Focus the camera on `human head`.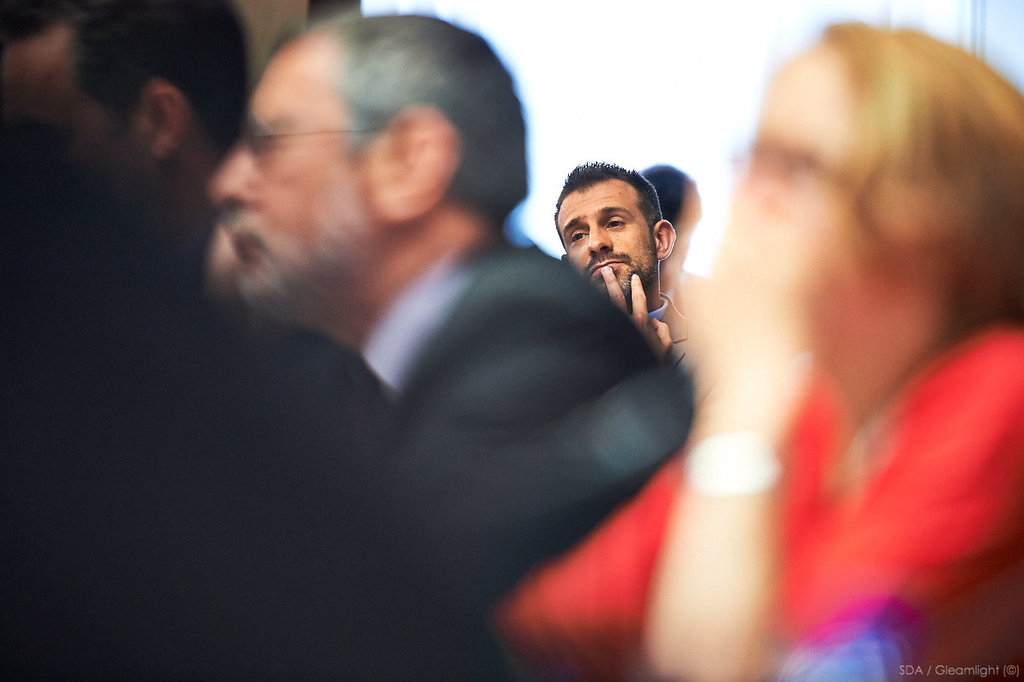
Focus region: crop(201, 34, 510, 274).
